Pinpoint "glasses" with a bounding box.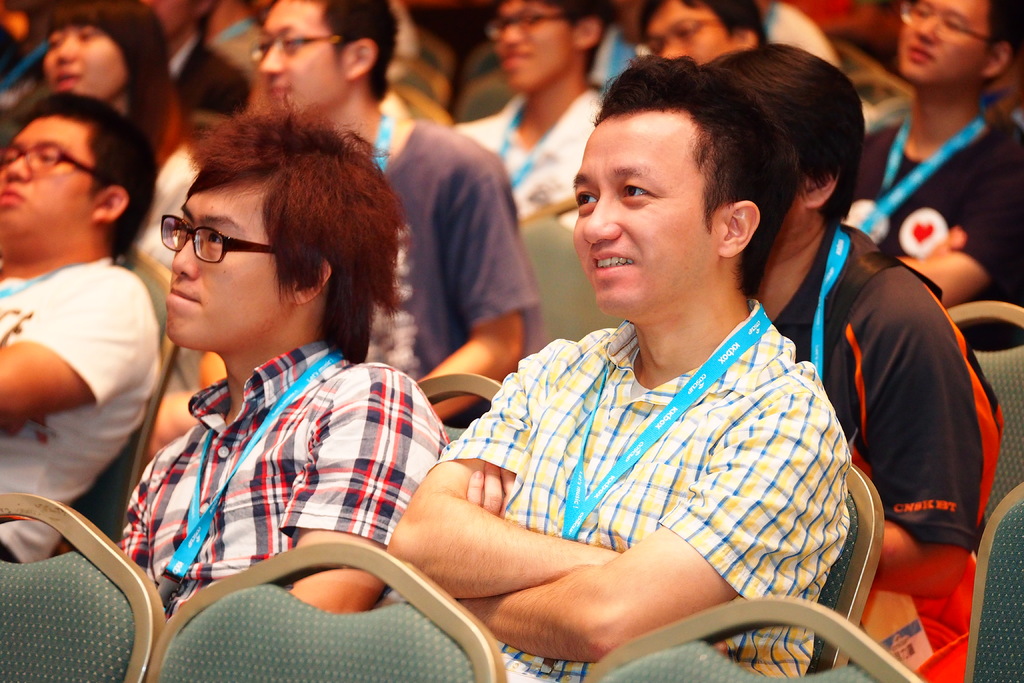
select_region(899, 1, 986, 44).
